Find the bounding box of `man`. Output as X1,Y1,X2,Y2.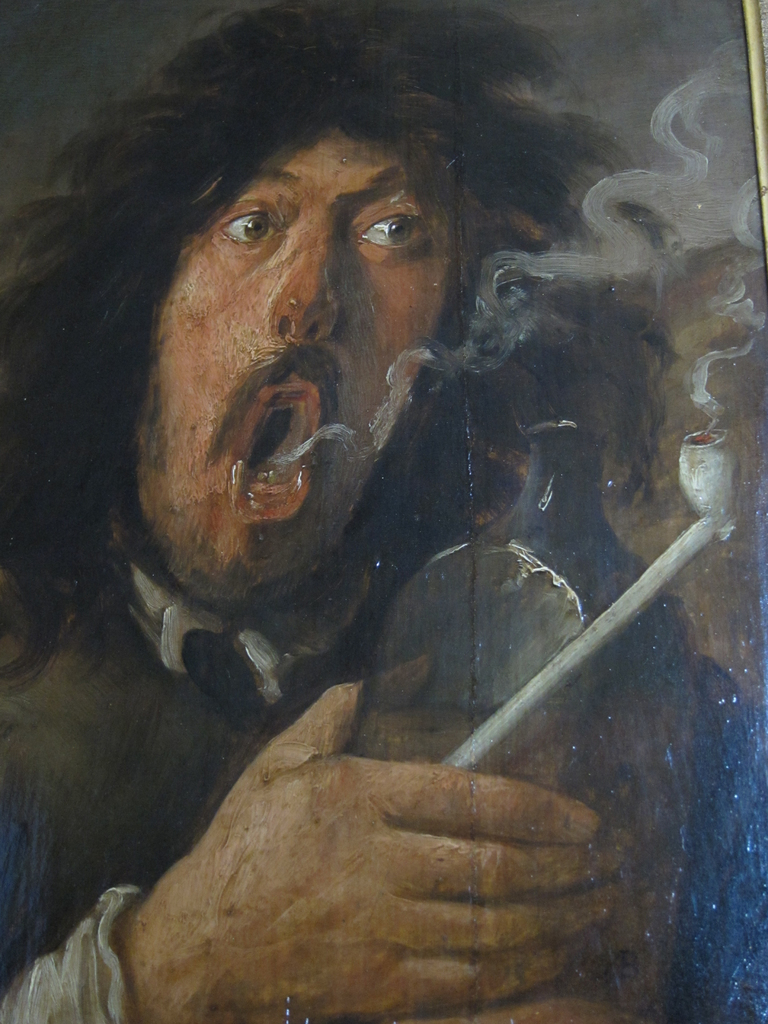
0,0,767,1023.
